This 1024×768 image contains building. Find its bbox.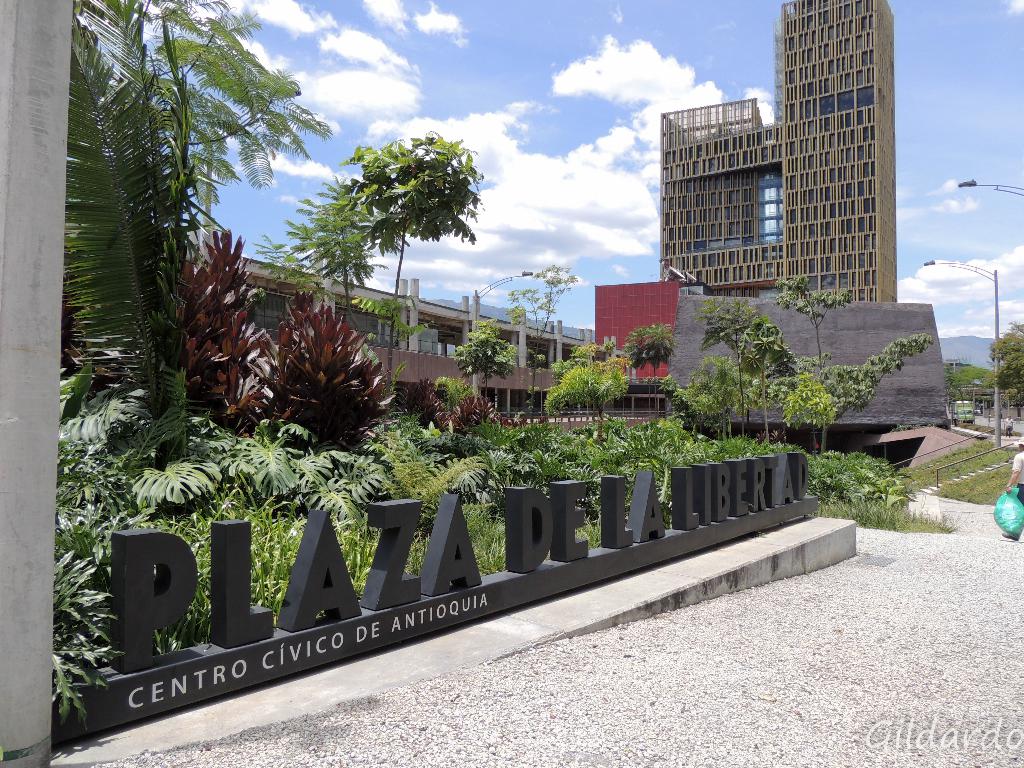
x1=593 y1=282 x2=678 y2=380.
